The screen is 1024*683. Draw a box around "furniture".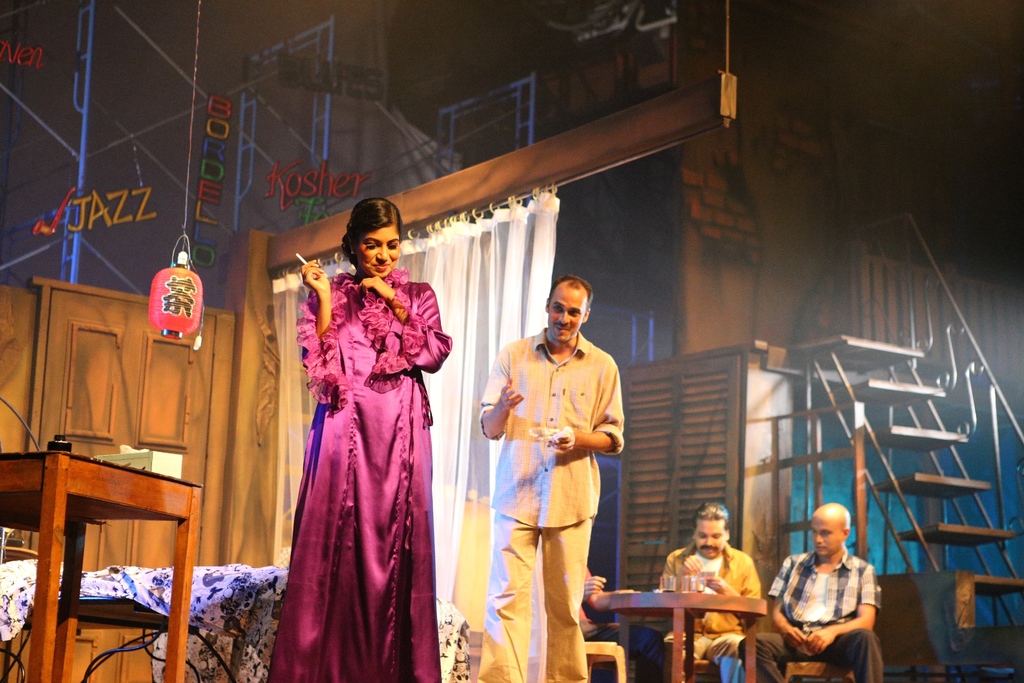
<bbox>0, 452, 205, 682</bbox>.
